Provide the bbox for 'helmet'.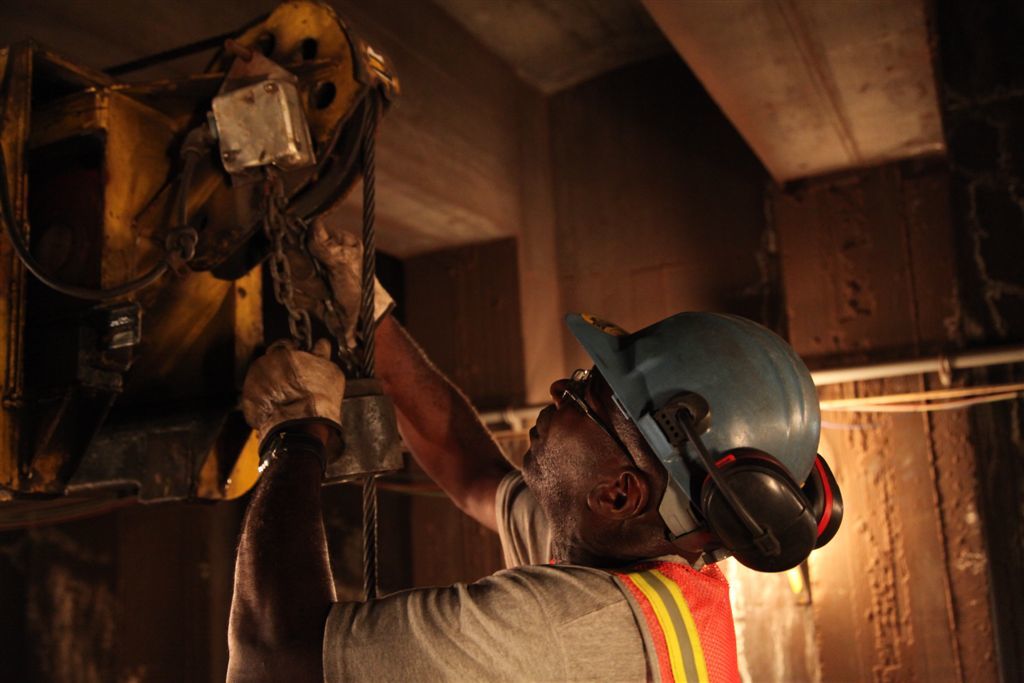
546:329:822:561.
